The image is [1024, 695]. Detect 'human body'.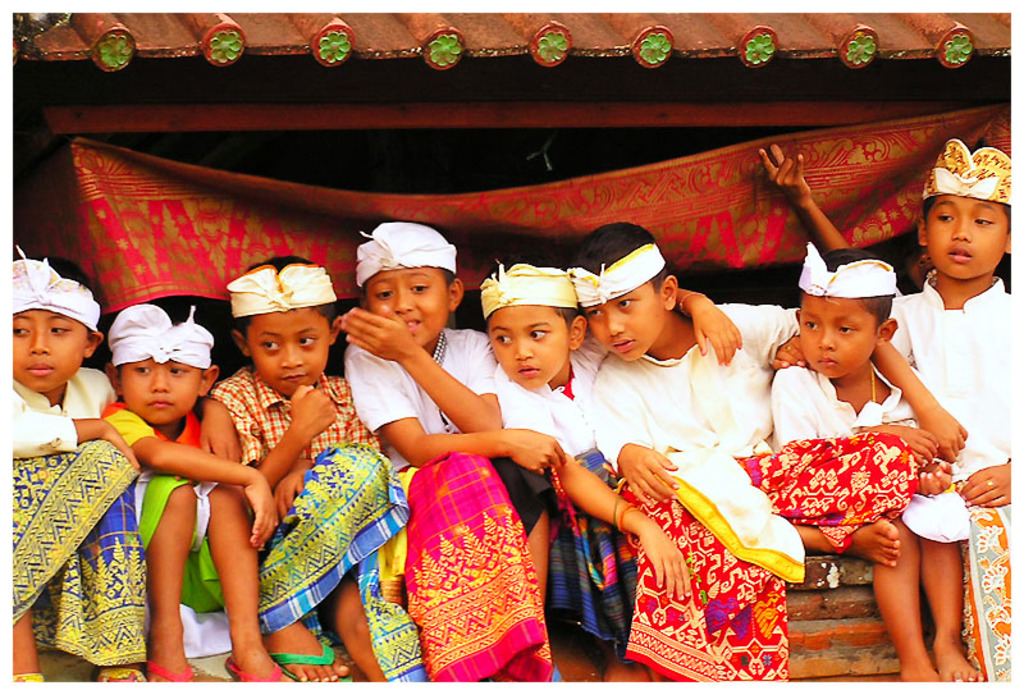
Detection: 0/366/143/687.
